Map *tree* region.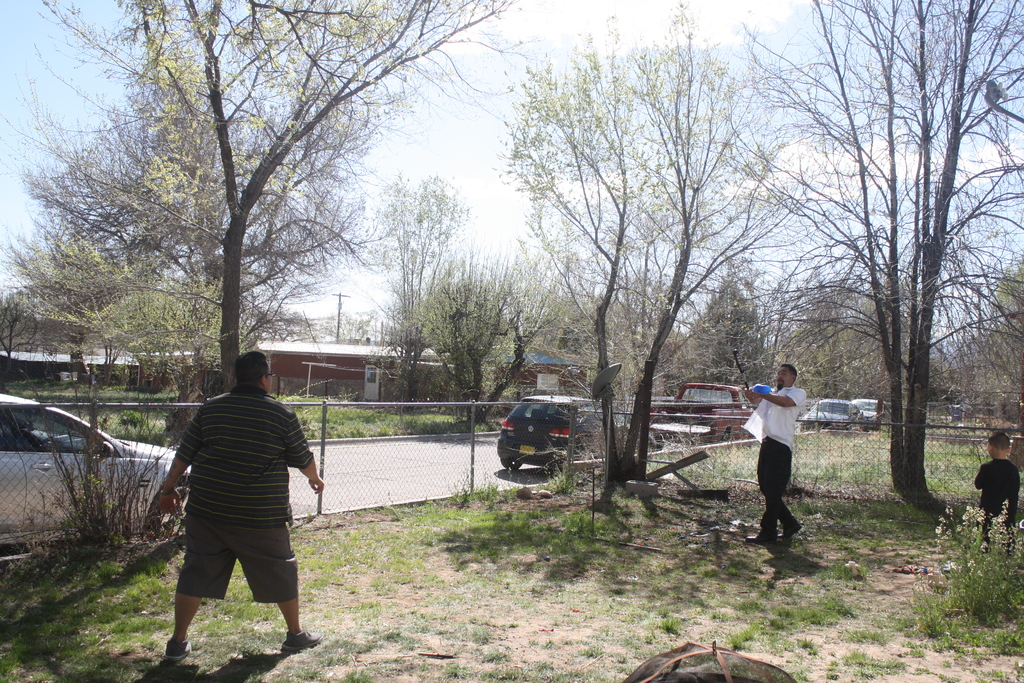
Mapped to [0,70,399,447].
